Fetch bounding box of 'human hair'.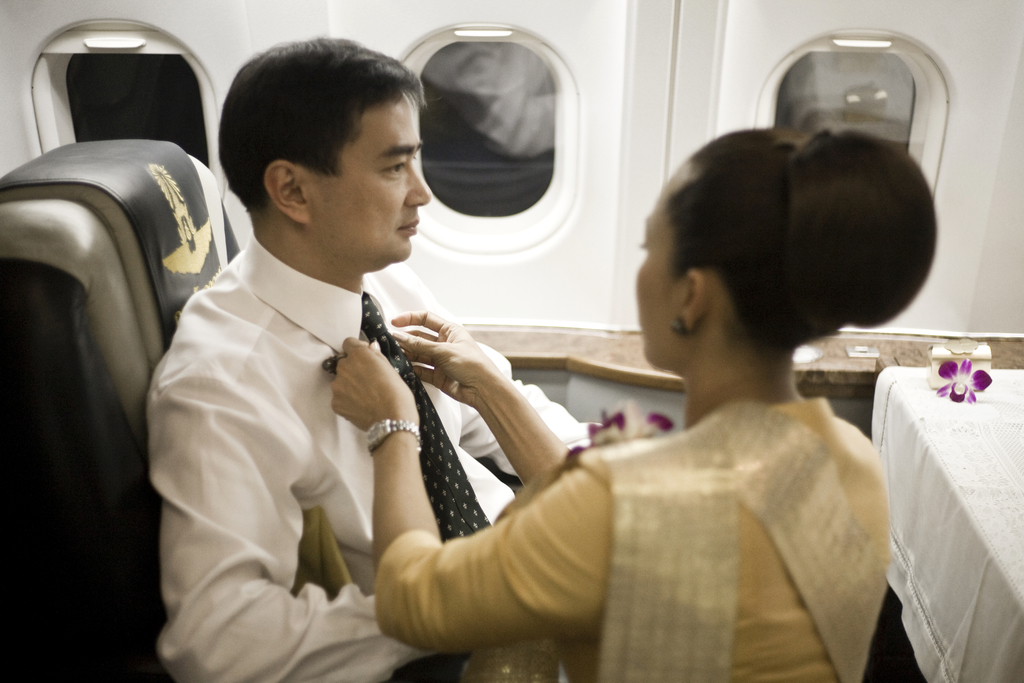
Bbox: x1=671 y1=131 x2=939 y2=362.
